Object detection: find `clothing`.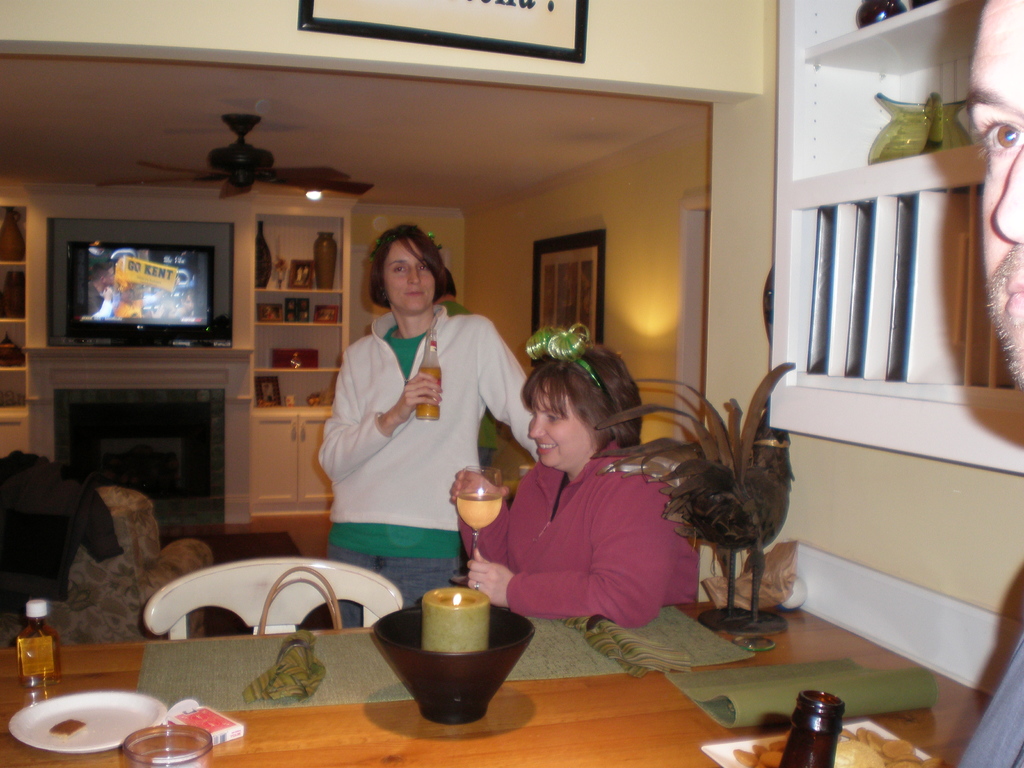
region(459, 429, 697, 627).
